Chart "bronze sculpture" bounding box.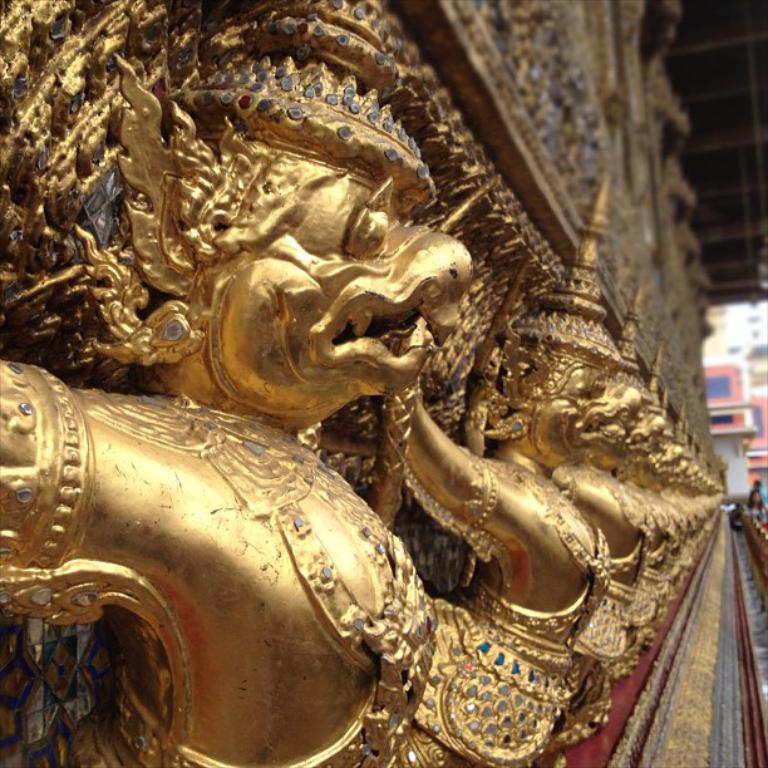
Charted: [0, 6, 727, 767].
